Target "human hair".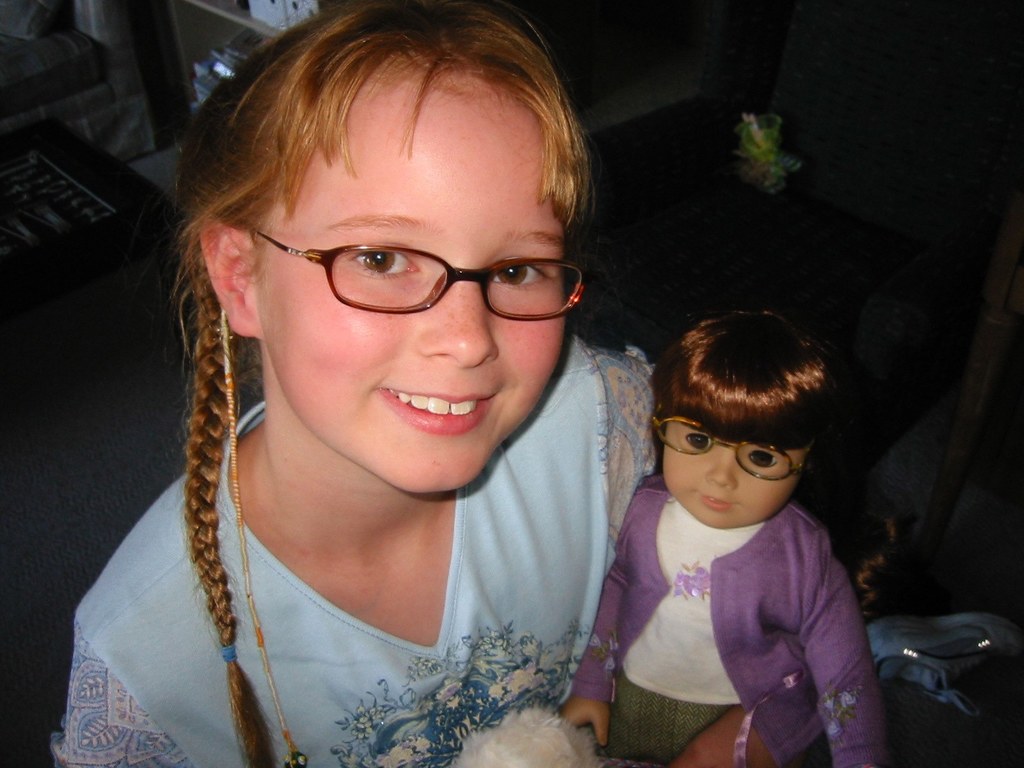
Target region: select_region(169, 0, 582, 767).
